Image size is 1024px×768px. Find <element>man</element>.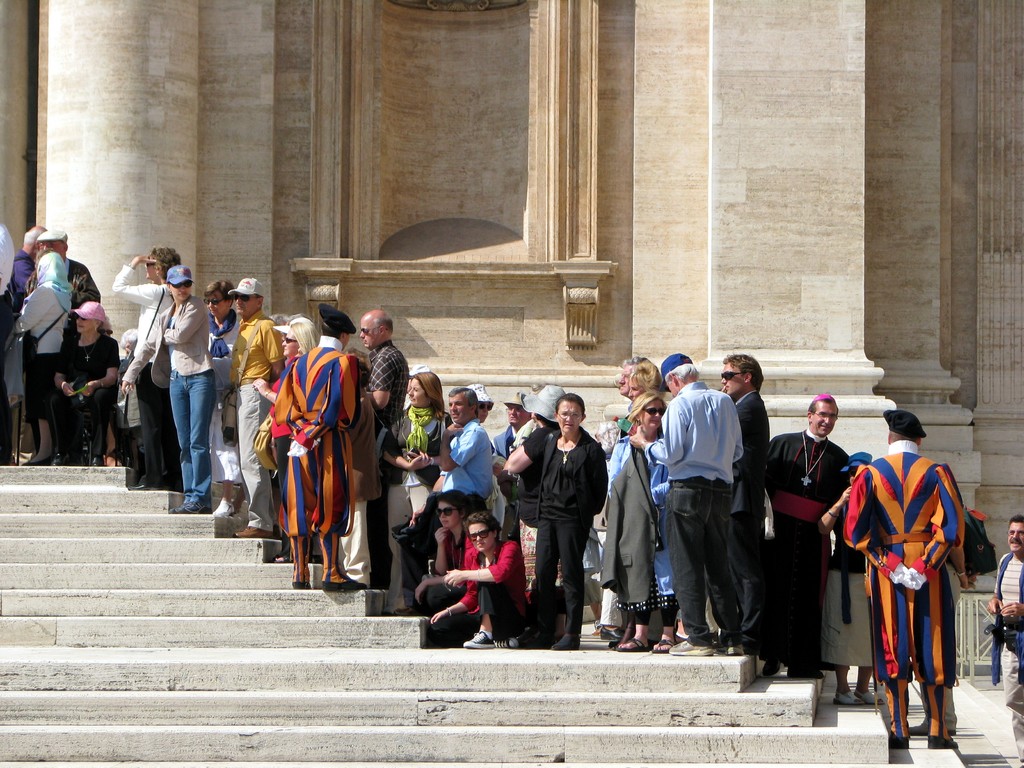
x1=986, y1=514, x2=1023, y2=767.
